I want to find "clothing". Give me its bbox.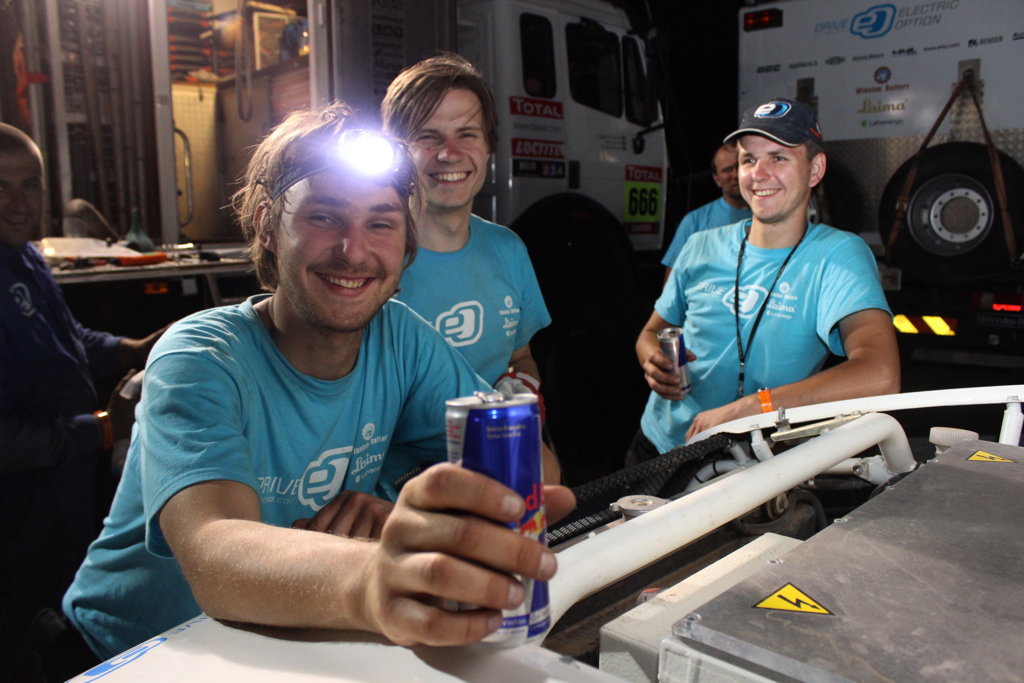
(664, 190, 744, 267).
